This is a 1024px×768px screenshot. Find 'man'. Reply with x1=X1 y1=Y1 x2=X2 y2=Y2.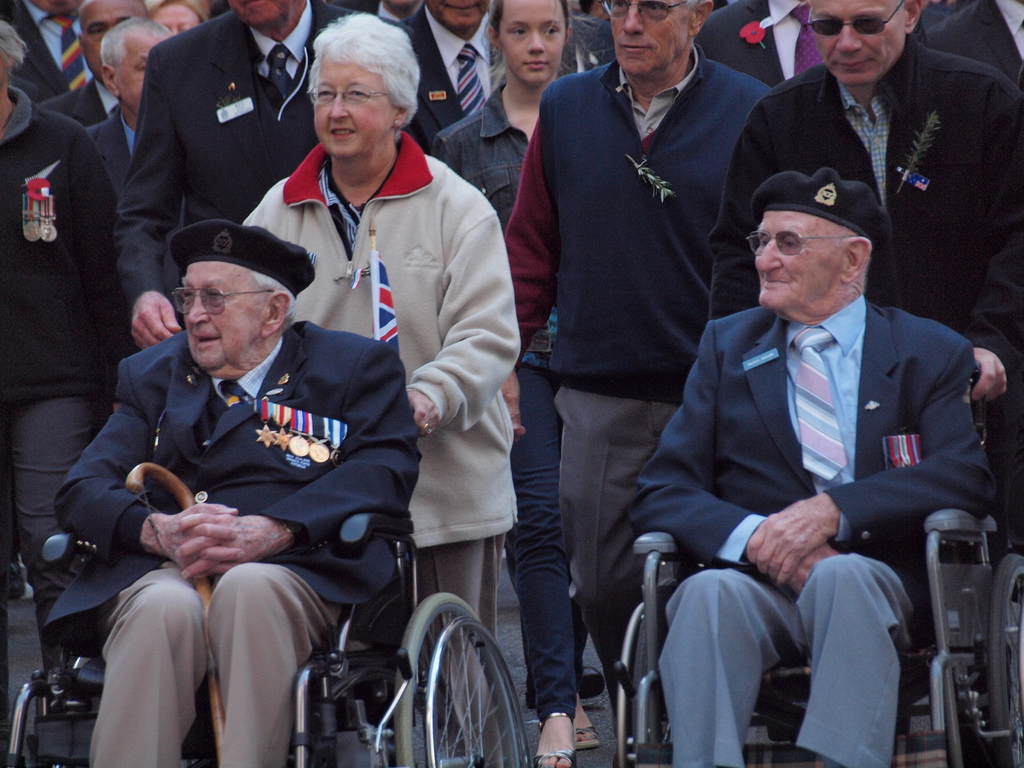
x1=113 y1=0 x2=415 y2=351.
